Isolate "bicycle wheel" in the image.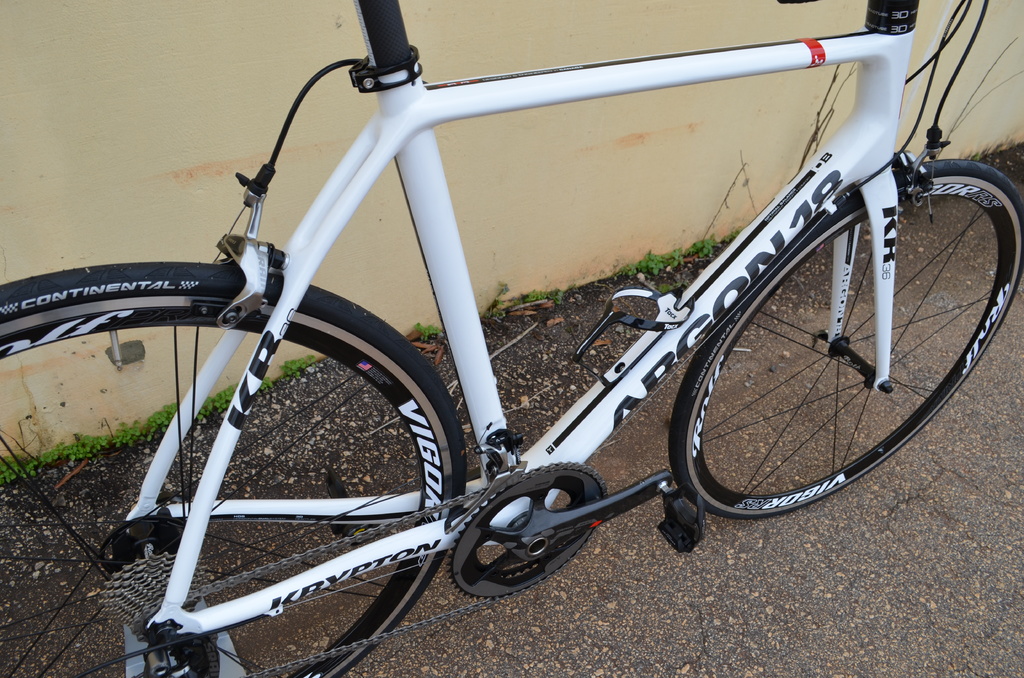
Isolated region: [left=669, top=157, right=1023, bottom=533].
